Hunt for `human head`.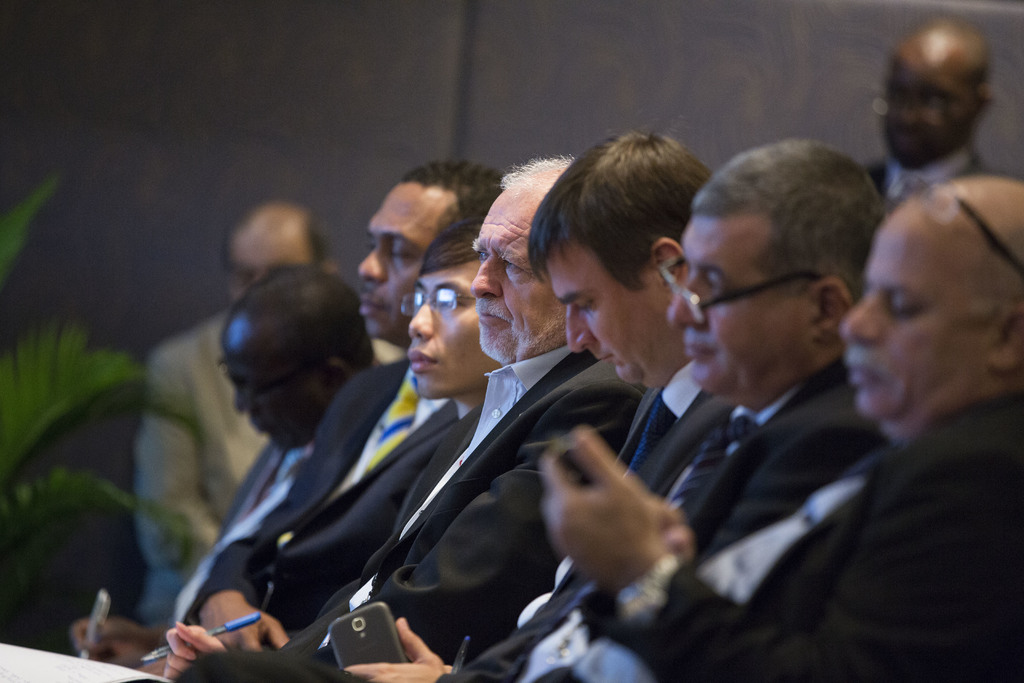
Hunted down at <box>407,220,496,399</box>.
